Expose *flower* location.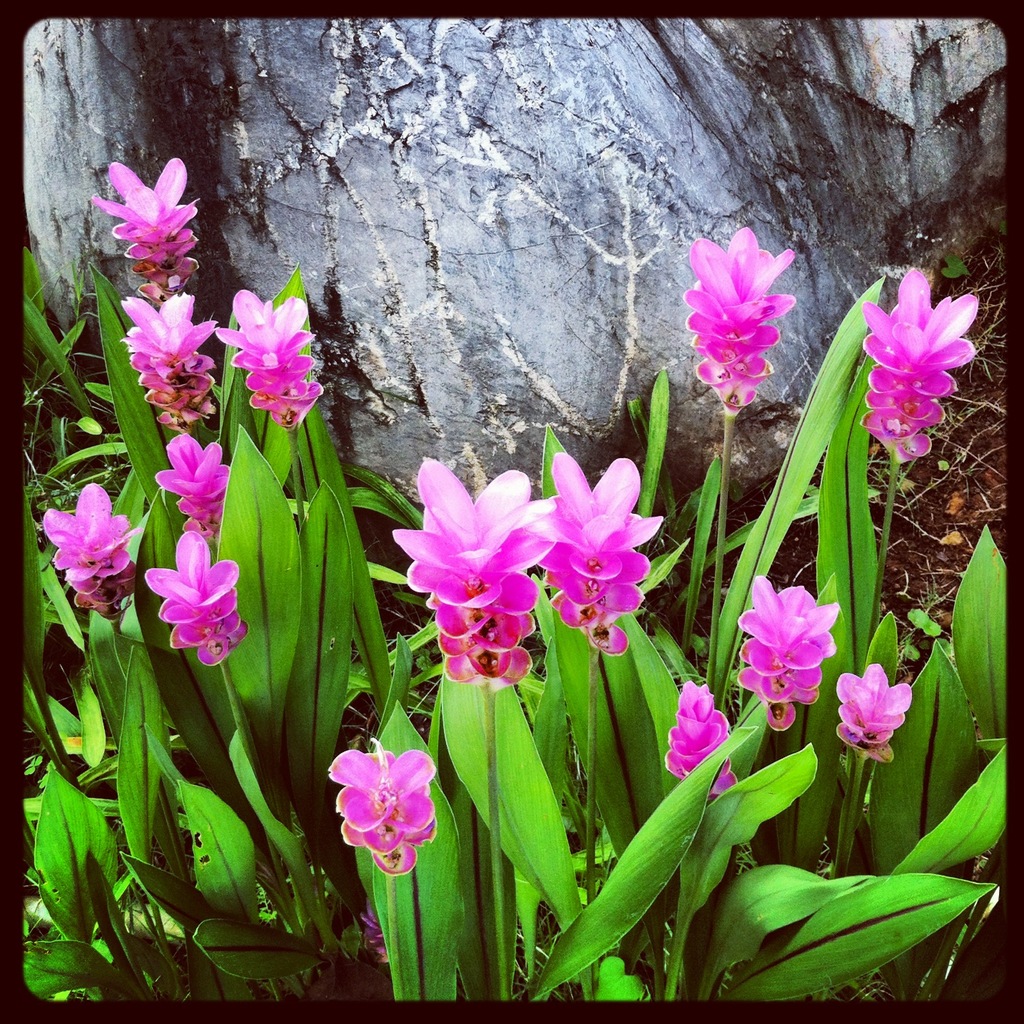
Exposed at <box>42,480,142,612</box>.
